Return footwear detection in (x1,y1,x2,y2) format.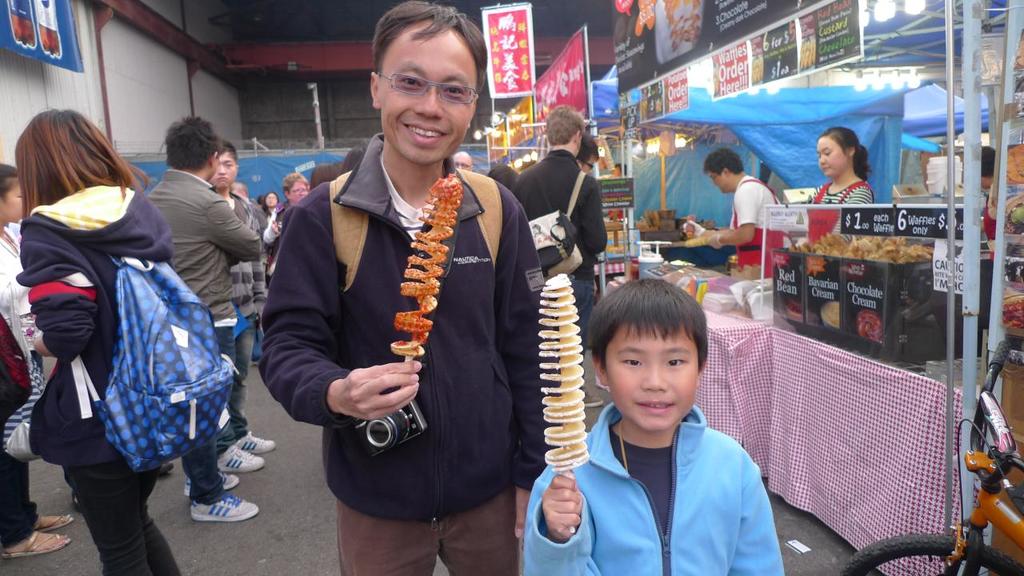
(189,470,237,495).
